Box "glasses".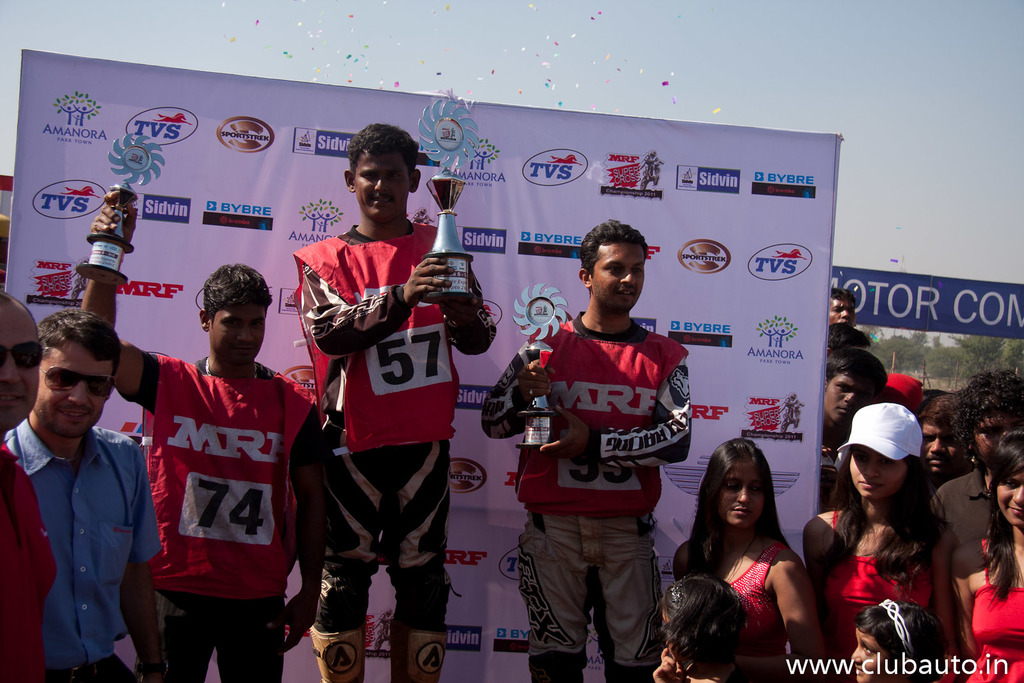
box=[0, 333, 53, 380].
